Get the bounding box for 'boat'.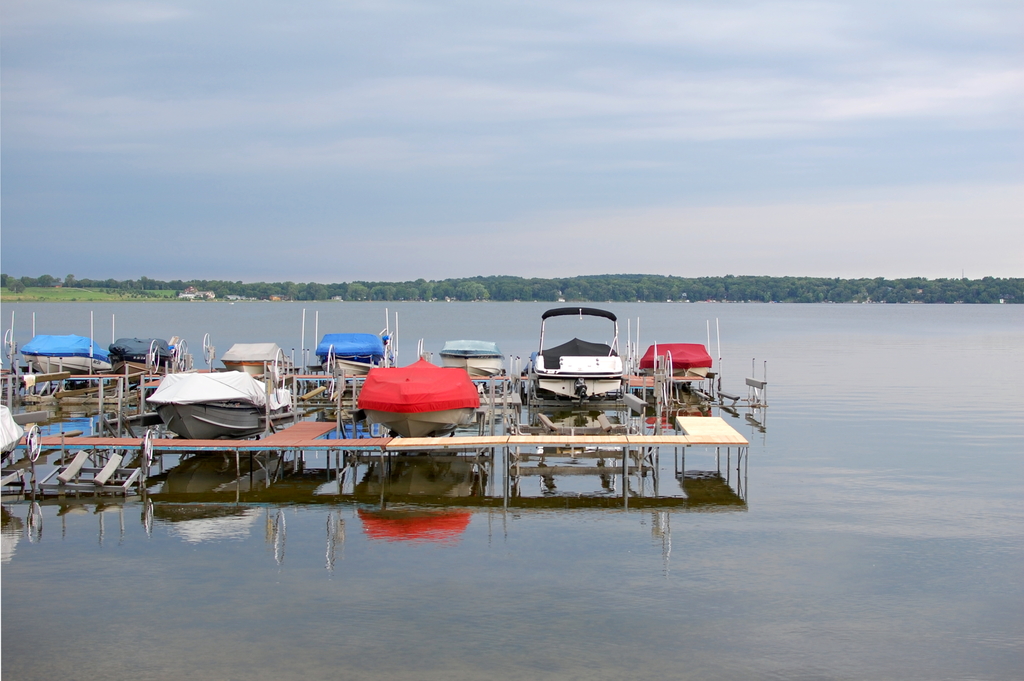
locate(22, 324, 114, 382).
